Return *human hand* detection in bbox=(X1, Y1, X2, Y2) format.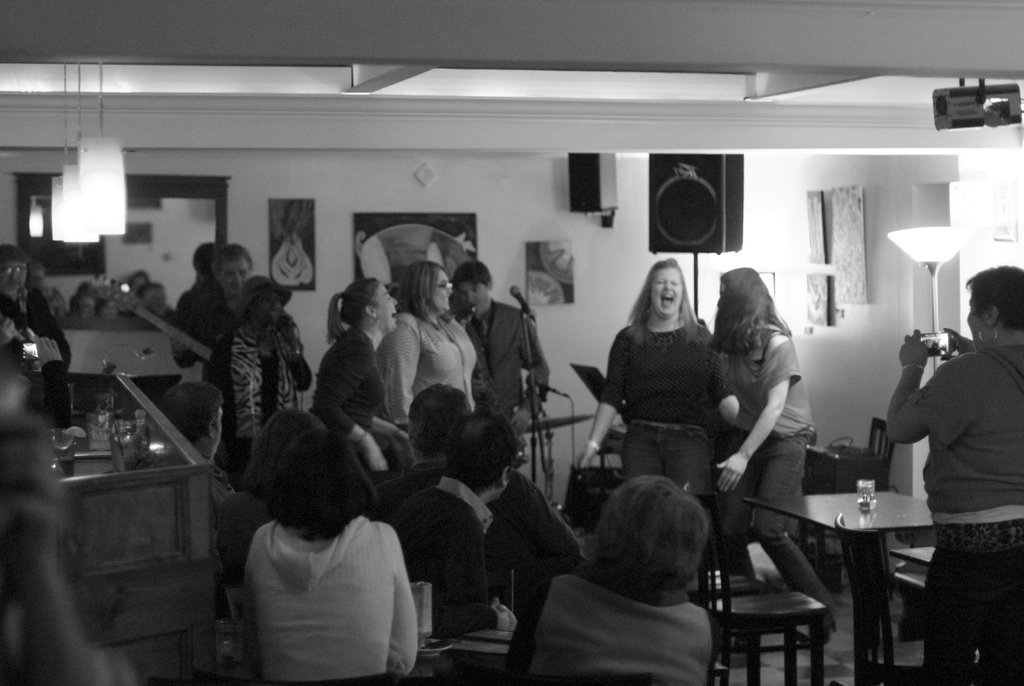
bbox=(899, 329, 929, 369).
